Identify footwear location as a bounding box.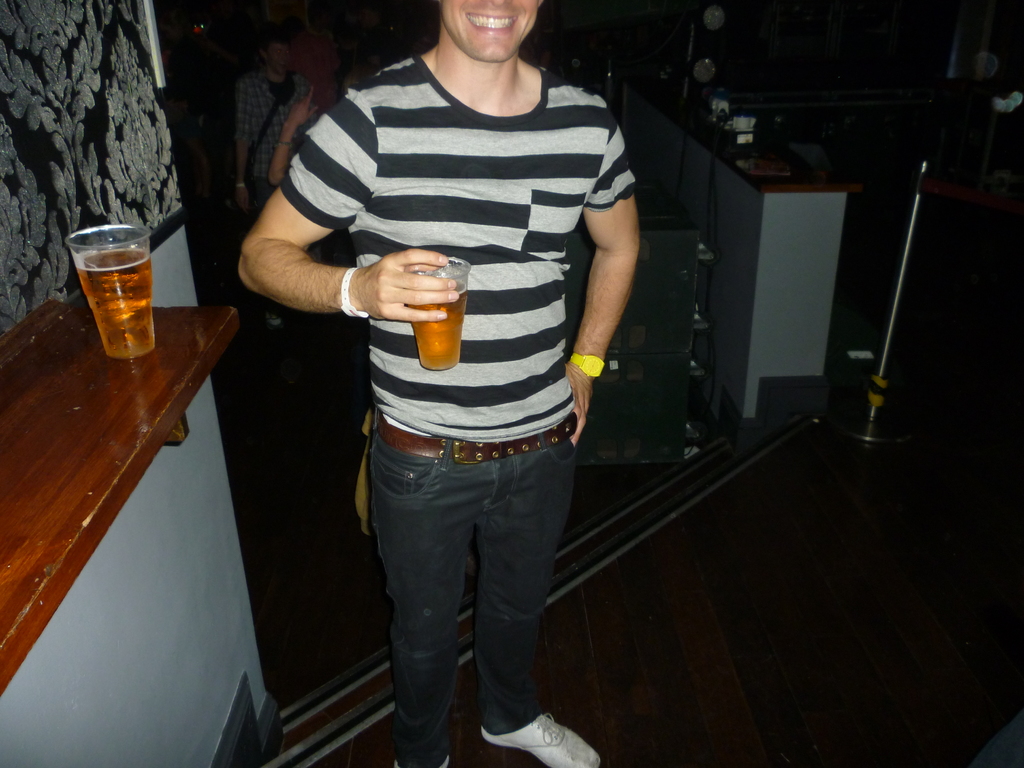
BBox(390, 753, 451, 767).
